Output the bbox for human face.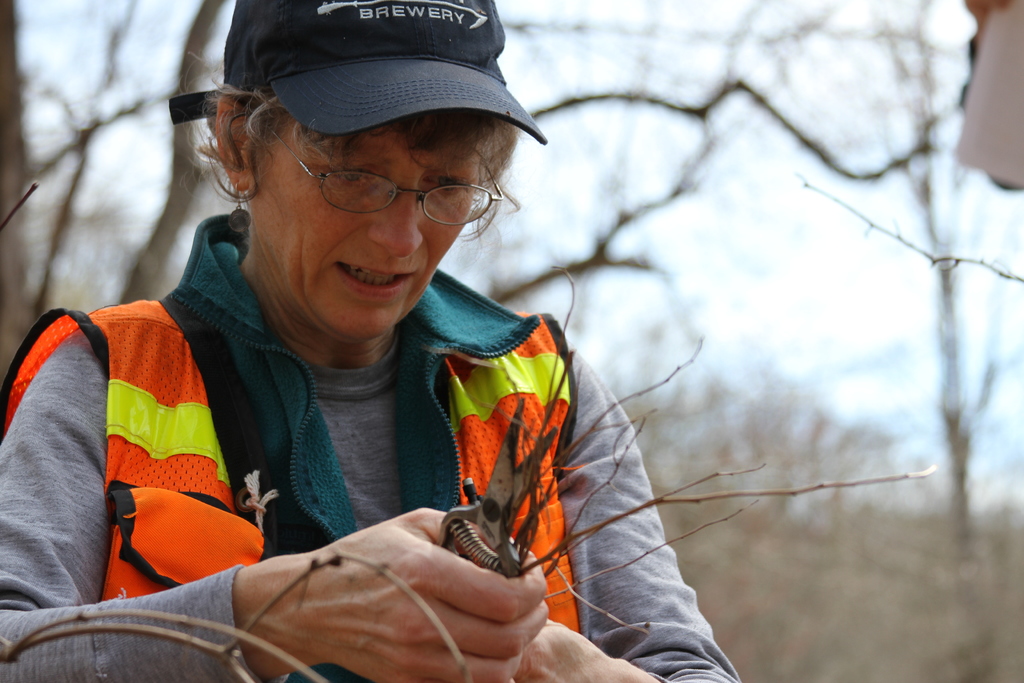
pyautogui.locateOnScreen(248, 100, 492, 342).
